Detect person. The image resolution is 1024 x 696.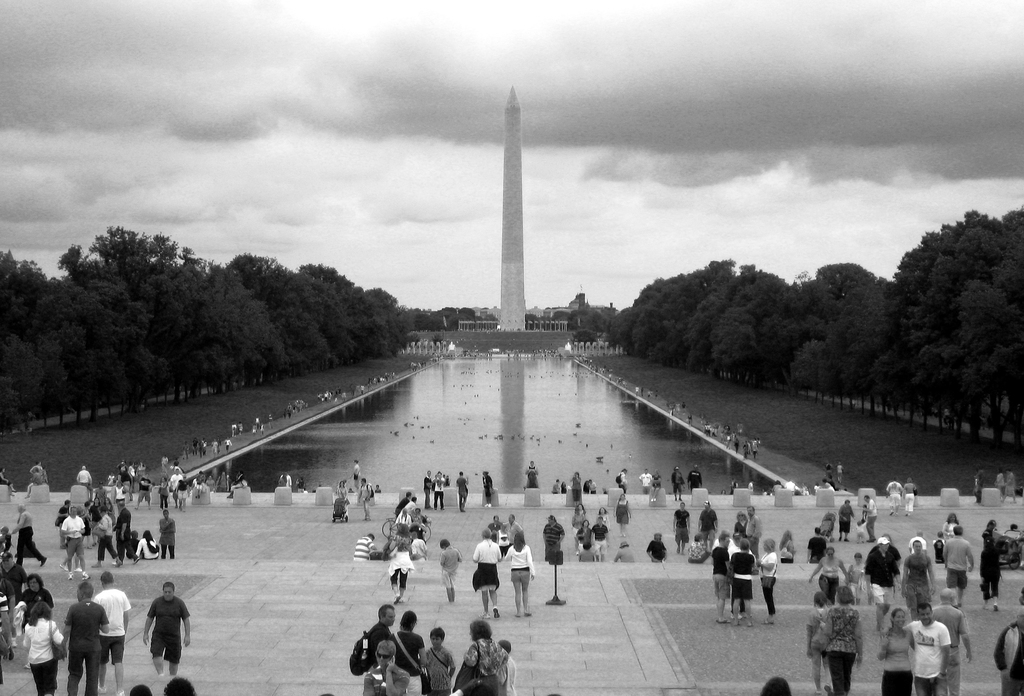
12, 502, 45, 568.
